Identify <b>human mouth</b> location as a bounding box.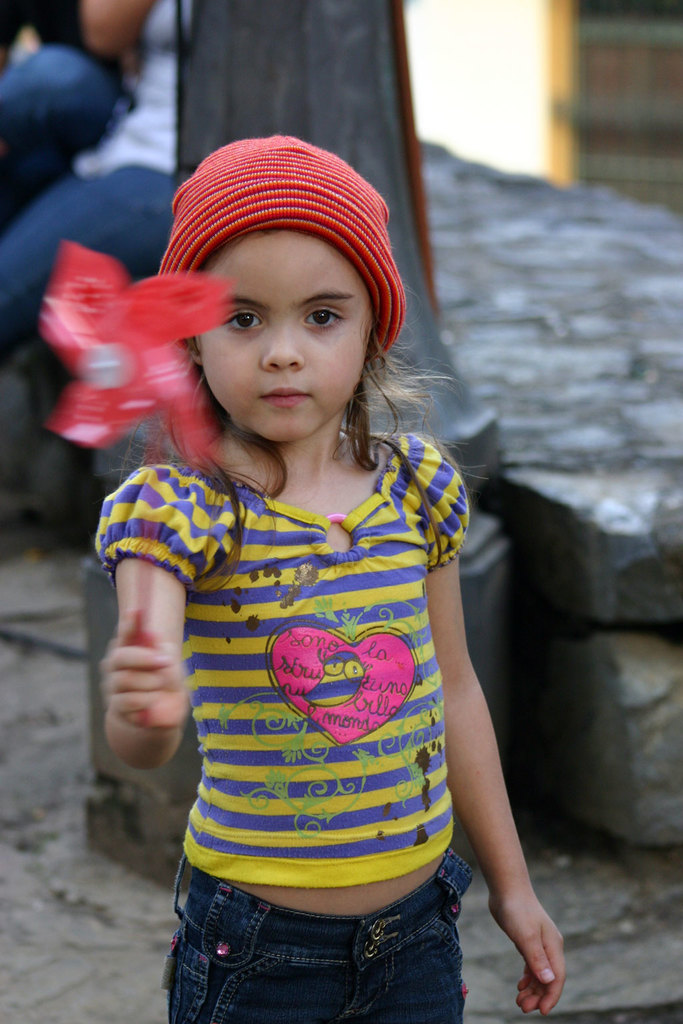
[x1=253, y1=380, x2=318, y2=408].
